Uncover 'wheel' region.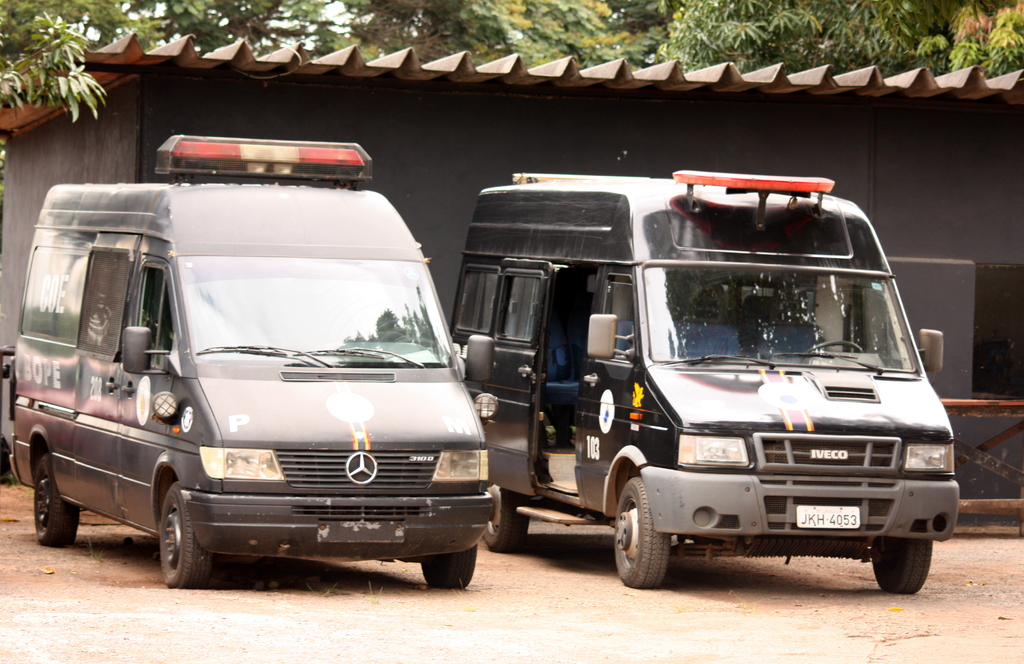
Uncovered: (807,339,865,354).
